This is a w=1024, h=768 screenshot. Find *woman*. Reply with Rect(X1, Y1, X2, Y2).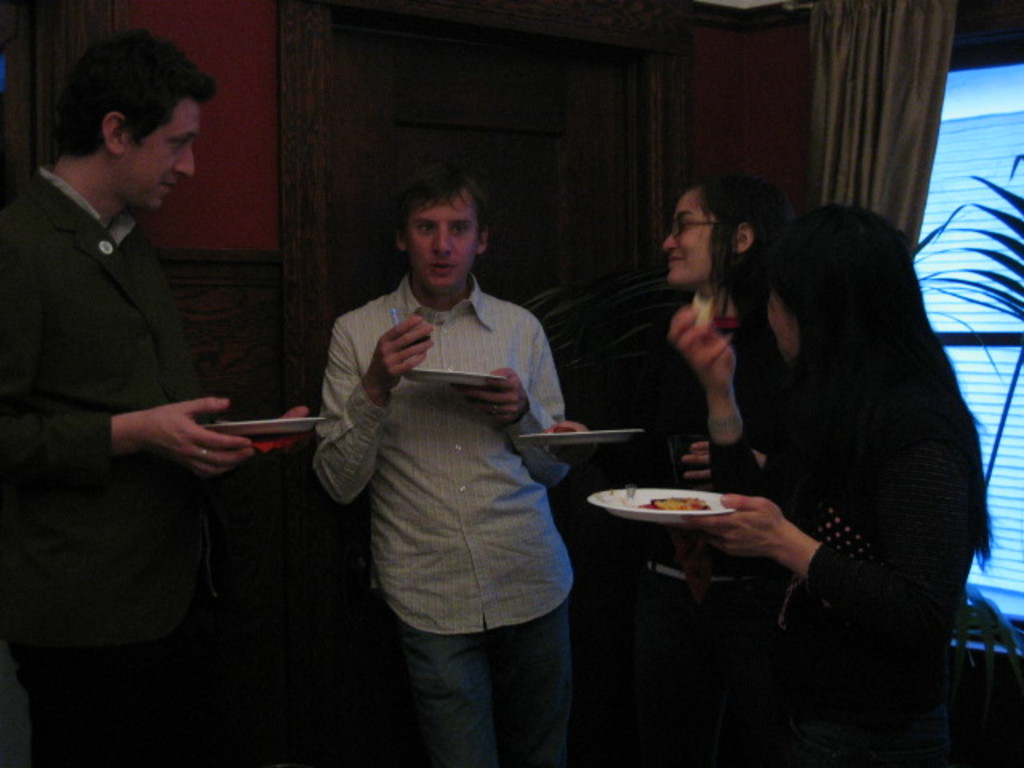
Rect(653, 173, 800, 766).
